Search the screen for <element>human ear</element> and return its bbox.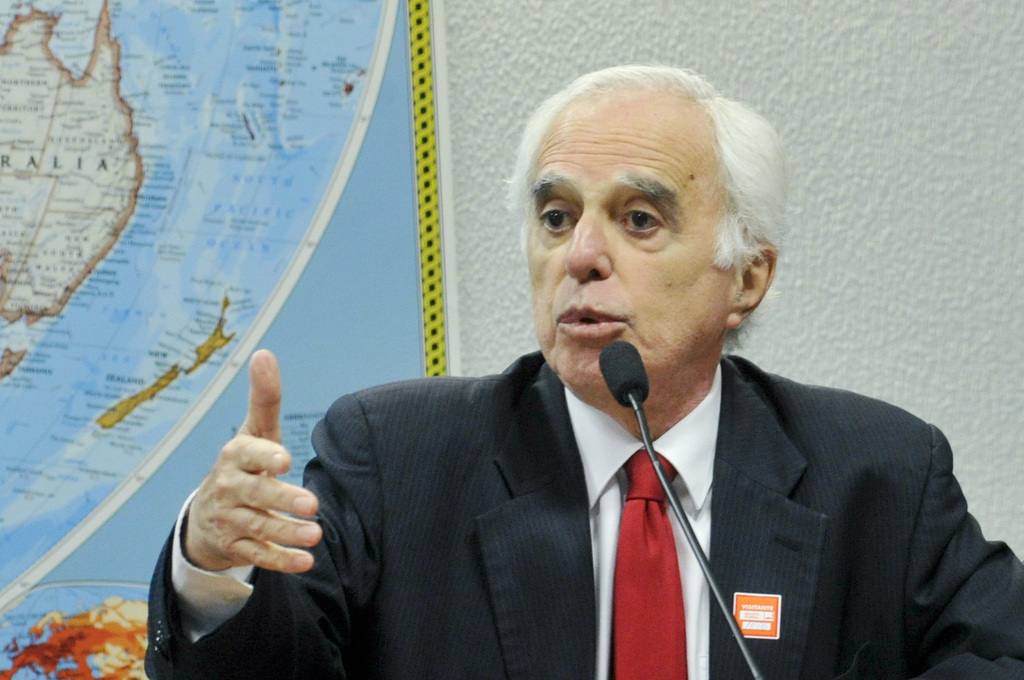
Found: x1=724 y1=246 x2=774 y2=328.
